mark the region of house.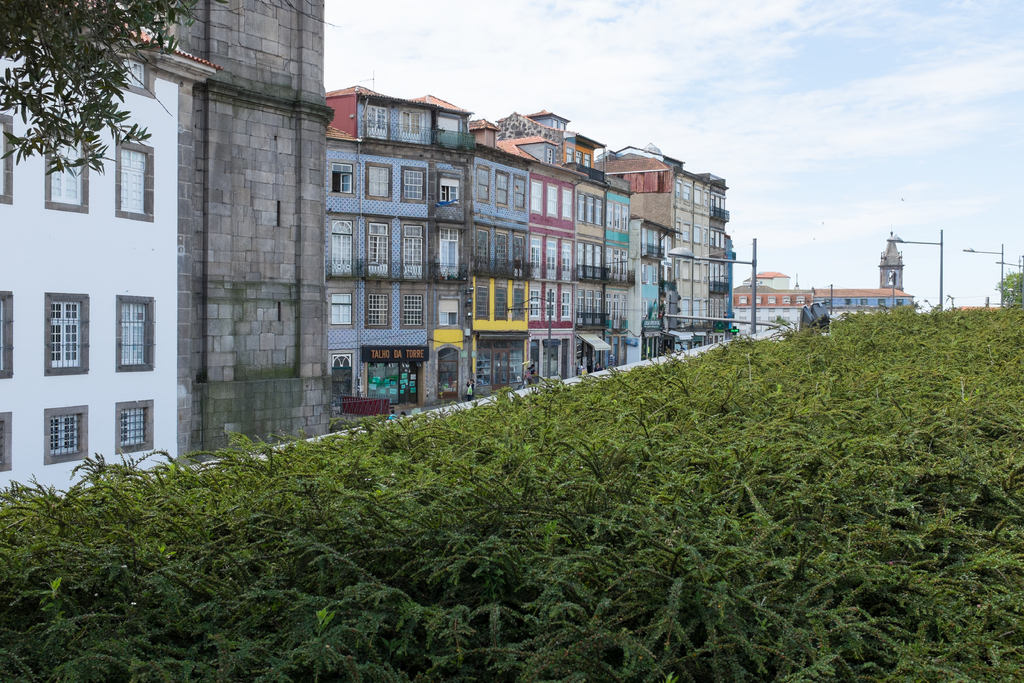
Region: 607:135:682:367.
